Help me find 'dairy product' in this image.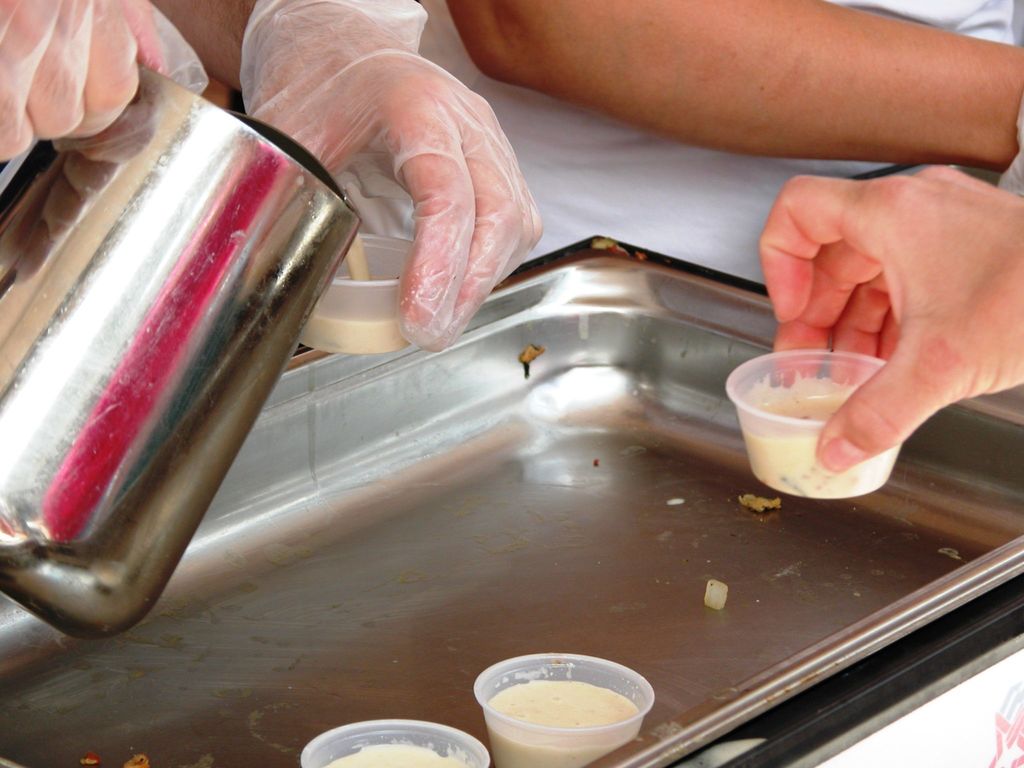
Found it: box(492, 680, 639, 767).
